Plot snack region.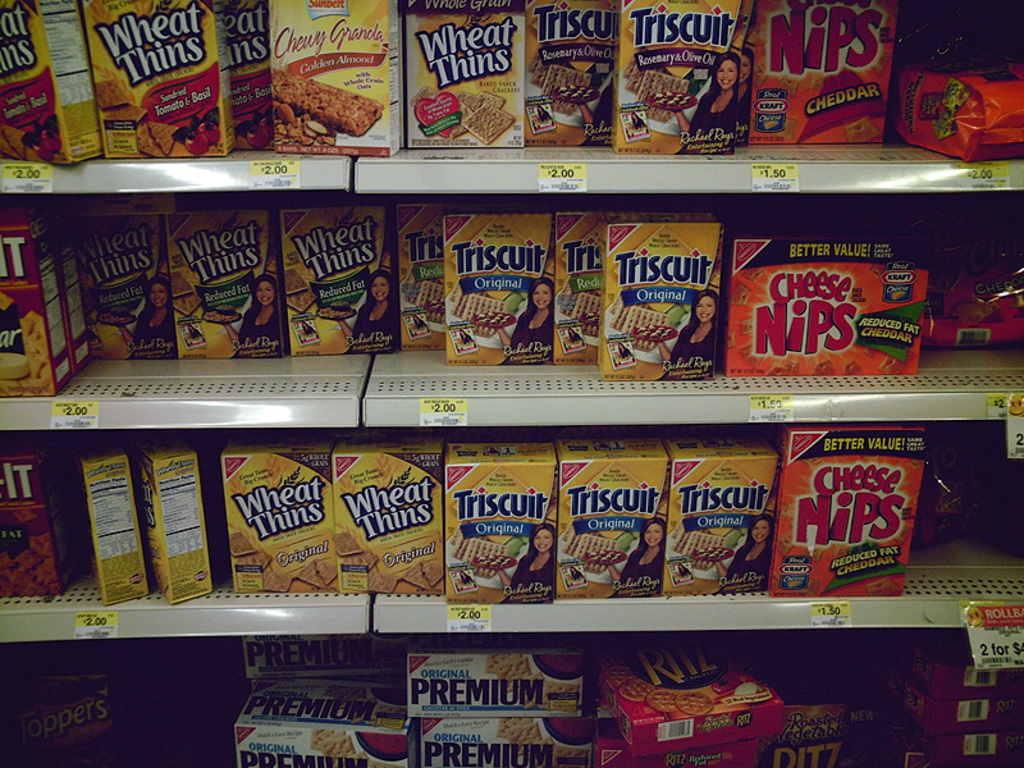
Plotted at (left=234, top=532, right=347, bottom=595).
